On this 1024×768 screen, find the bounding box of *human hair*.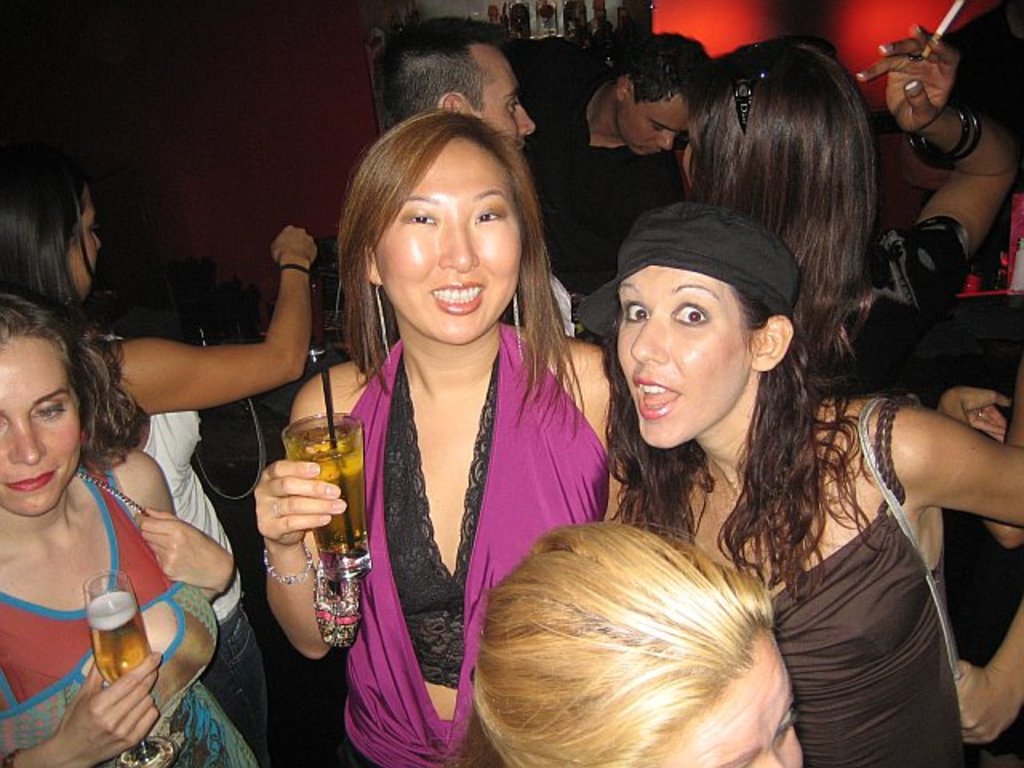
Bounding box: 680, 29, 886, 354.
